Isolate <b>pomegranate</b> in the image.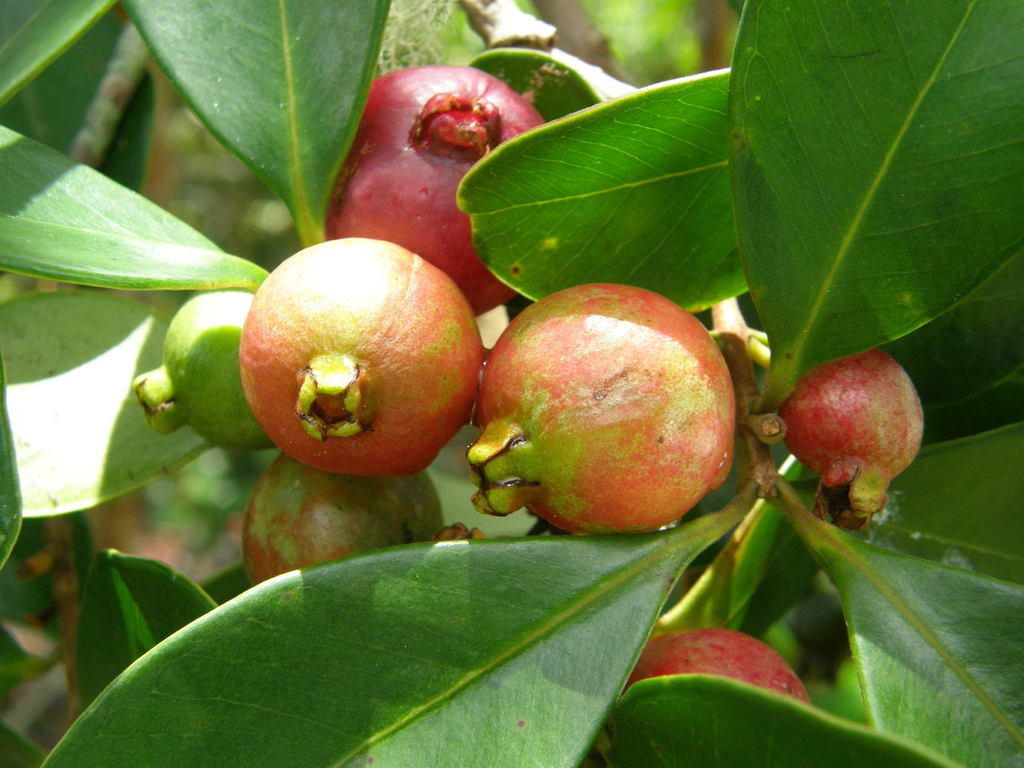
Isolated region: pyautogui.locateOnScreen(243, 453, 445, 587).
